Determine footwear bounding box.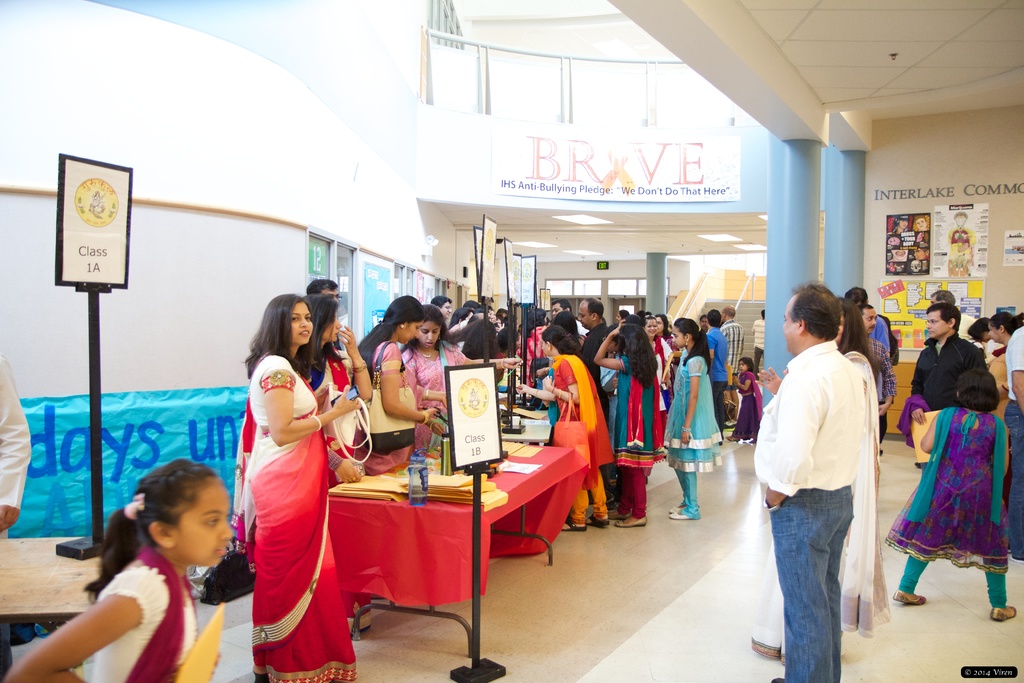
Determined: box=[891, 588, 928, 605].
